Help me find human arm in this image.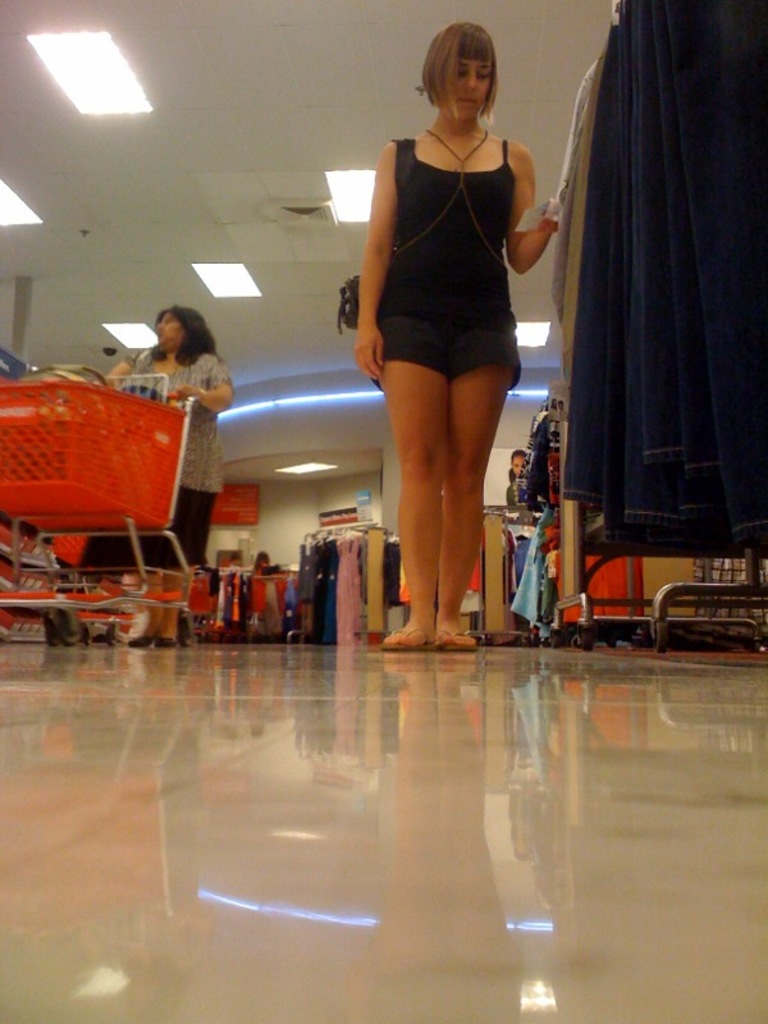
Found it: (x1=179, y1=360, x2=234, y2=412).
